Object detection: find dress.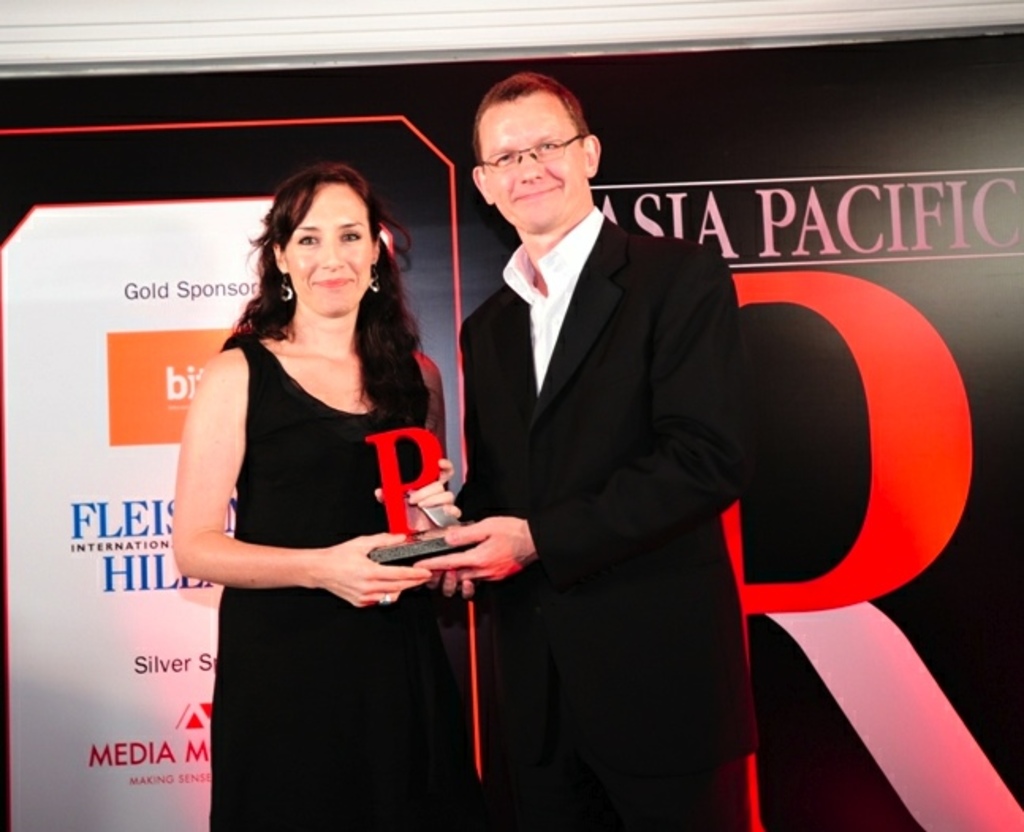
[206,338,430,830].
